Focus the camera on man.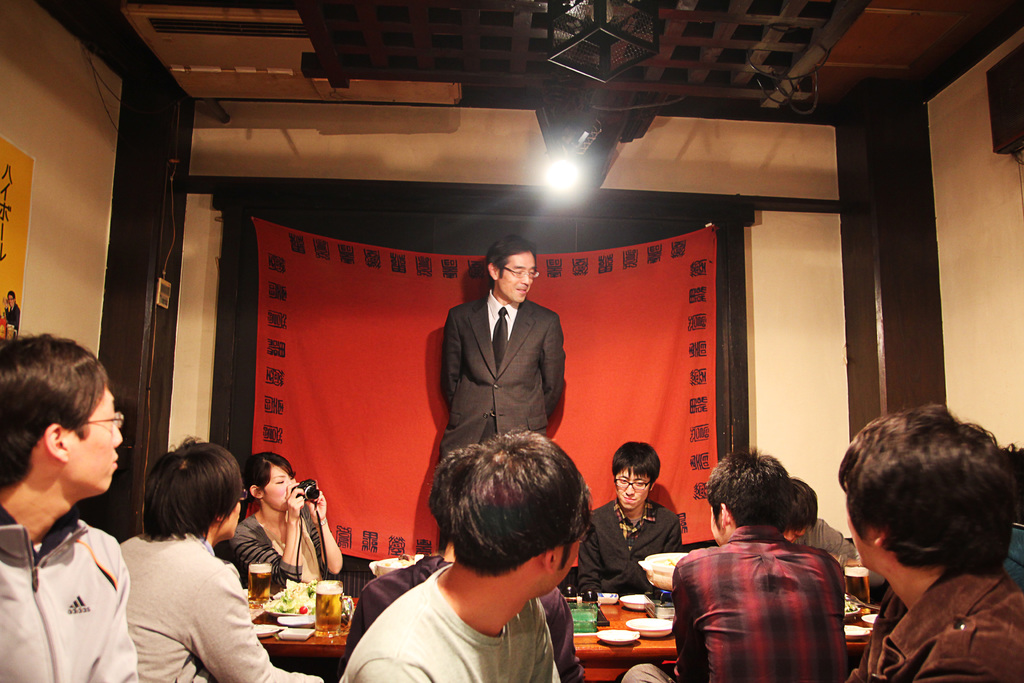
Focus region: locate(342, 432, 578, 682).
